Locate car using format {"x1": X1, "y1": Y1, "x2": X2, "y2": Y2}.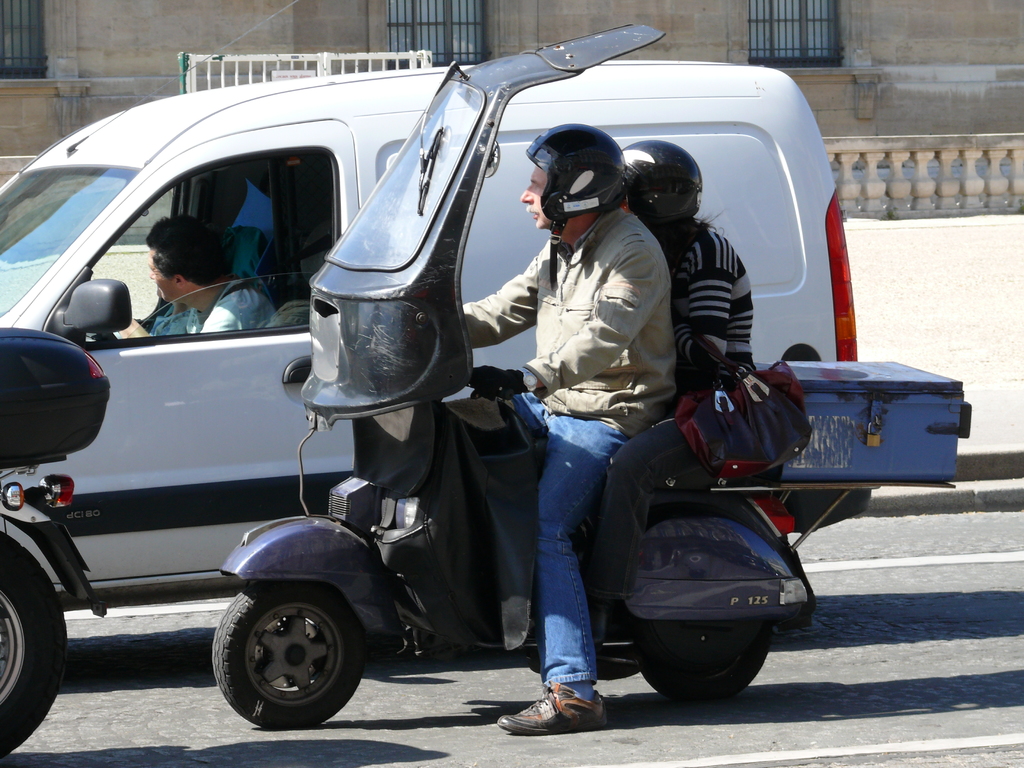
{"x1": 12, "y1": 42, "x2": 925, "y2": 739}.
